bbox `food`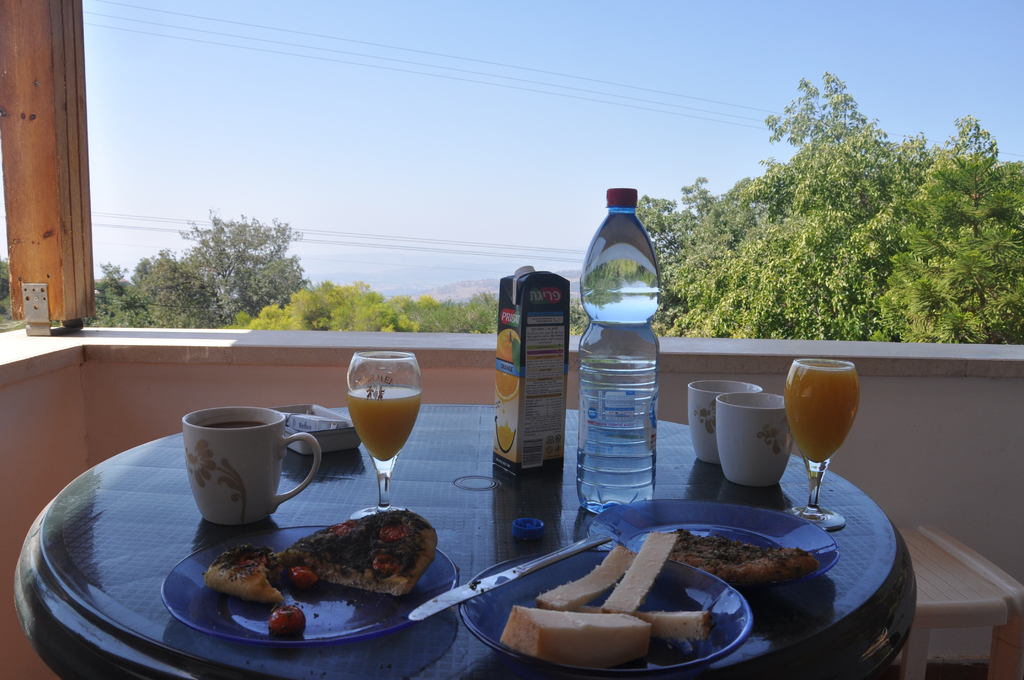
l=203, t=515, r=431, b=629
